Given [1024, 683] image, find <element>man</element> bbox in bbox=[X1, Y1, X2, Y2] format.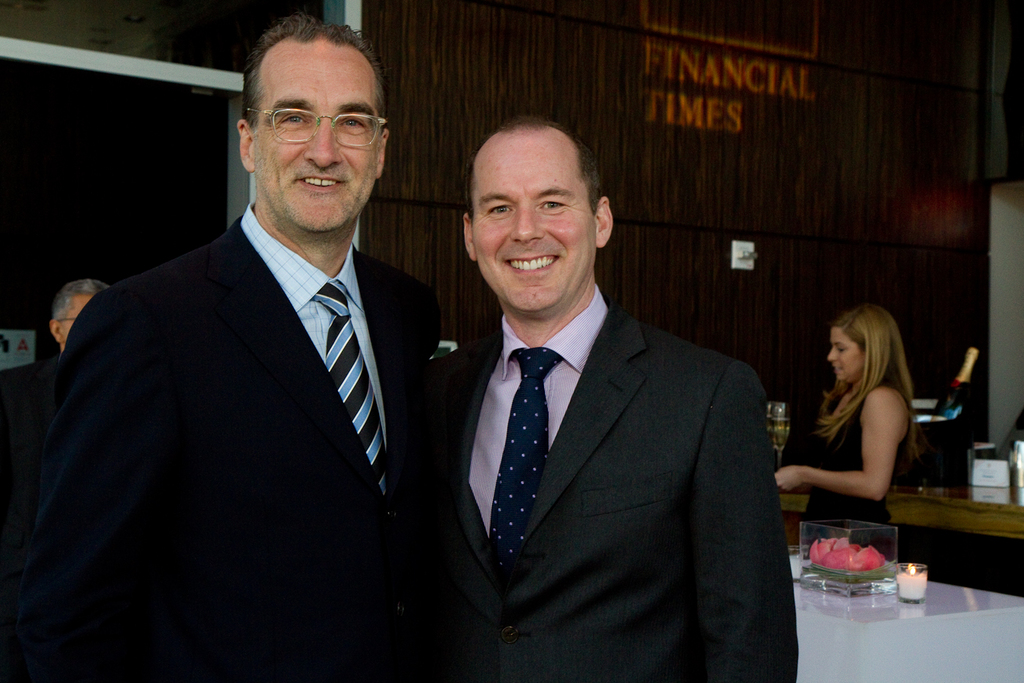
bbox=[0, 272, 105, 499].
